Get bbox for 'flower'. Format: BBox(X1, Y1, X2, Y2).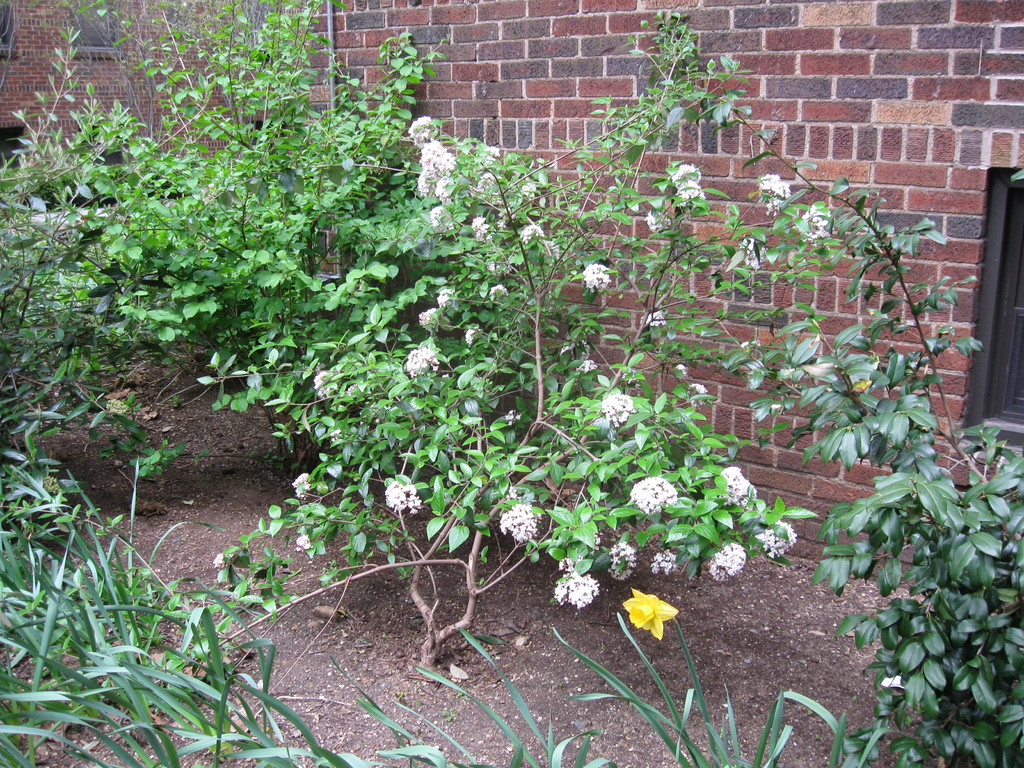
BBox(604, 545, 636, 578).
